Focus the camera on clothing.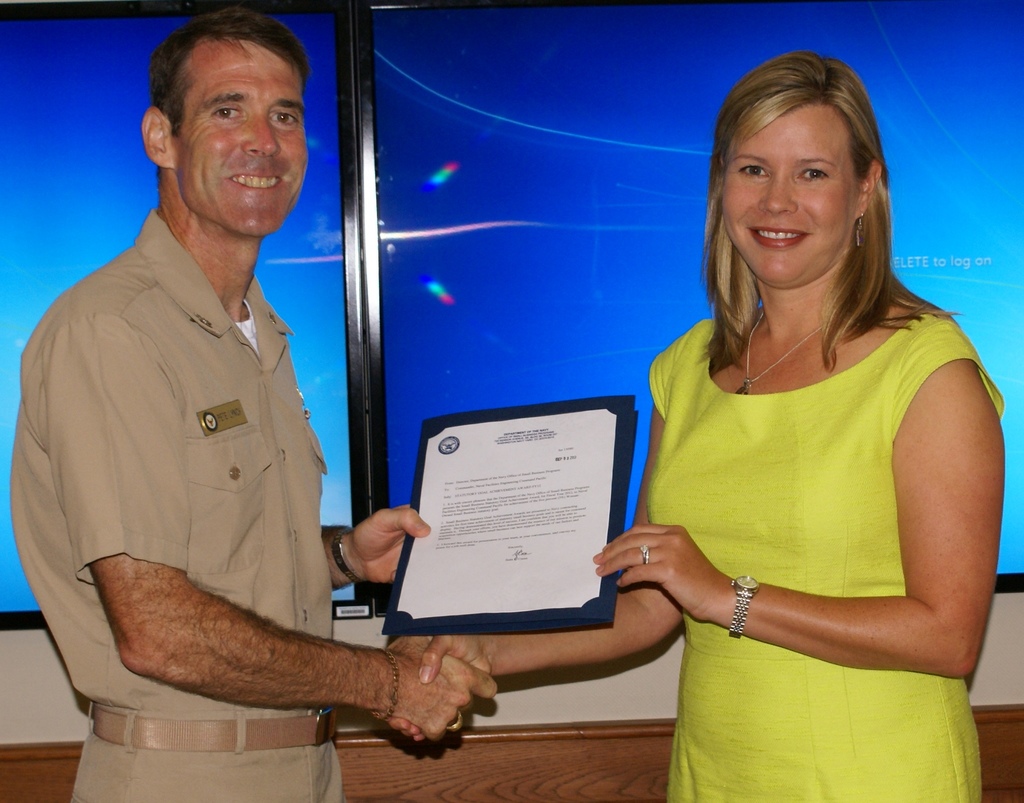
Focus region: (4,205,348,802).
